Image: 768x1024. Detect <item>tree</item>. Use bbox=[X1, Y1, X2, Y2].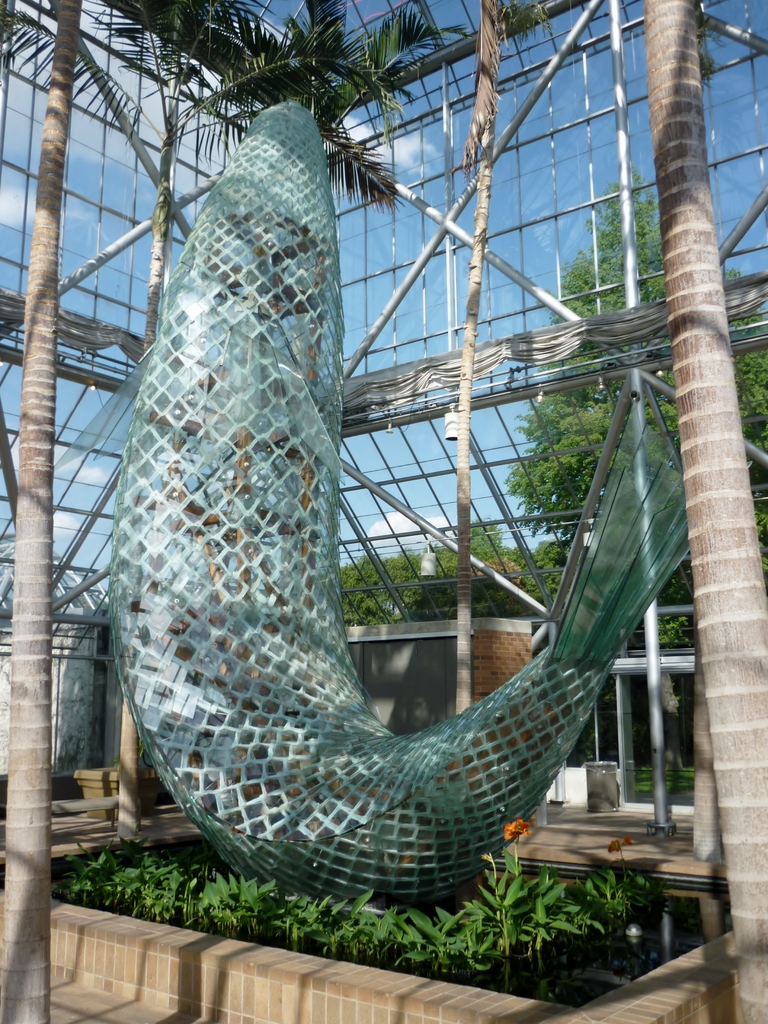
bbox=[508, 150, 766, 758].
